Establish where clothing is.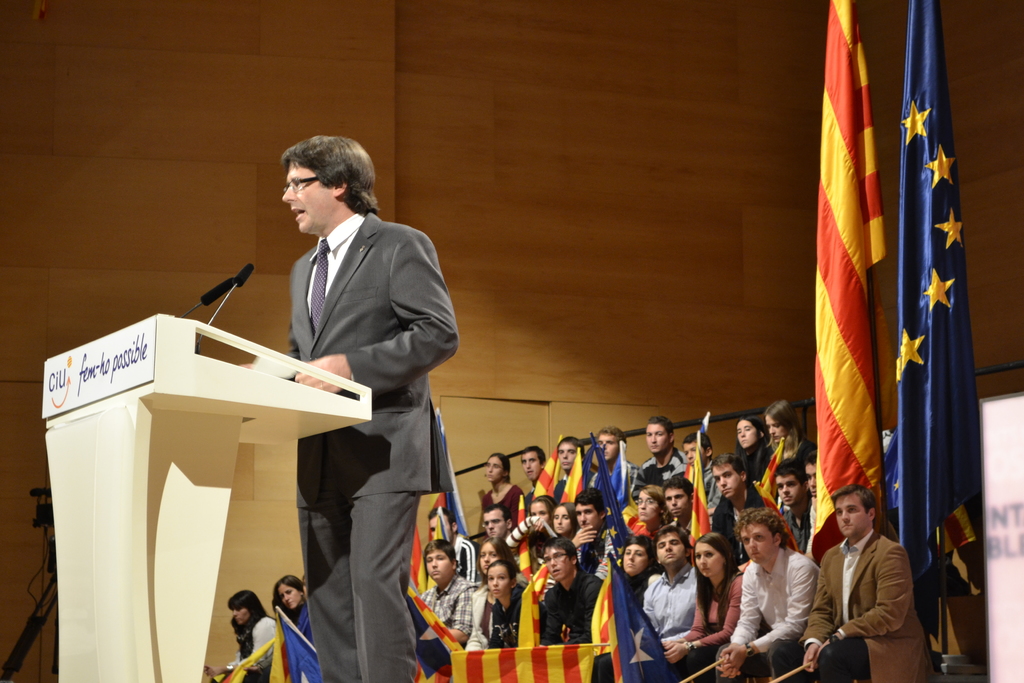
Established at [288,204,460,682].
